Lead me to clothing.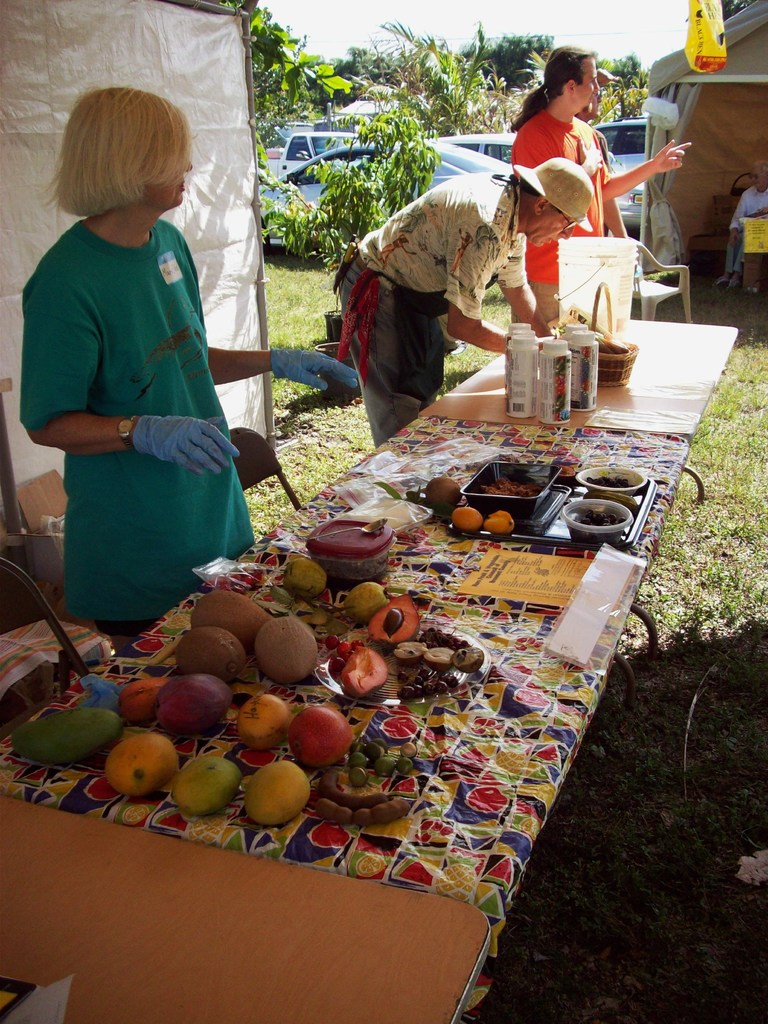
Lead to bbox=(337, 170, 527, 448).
